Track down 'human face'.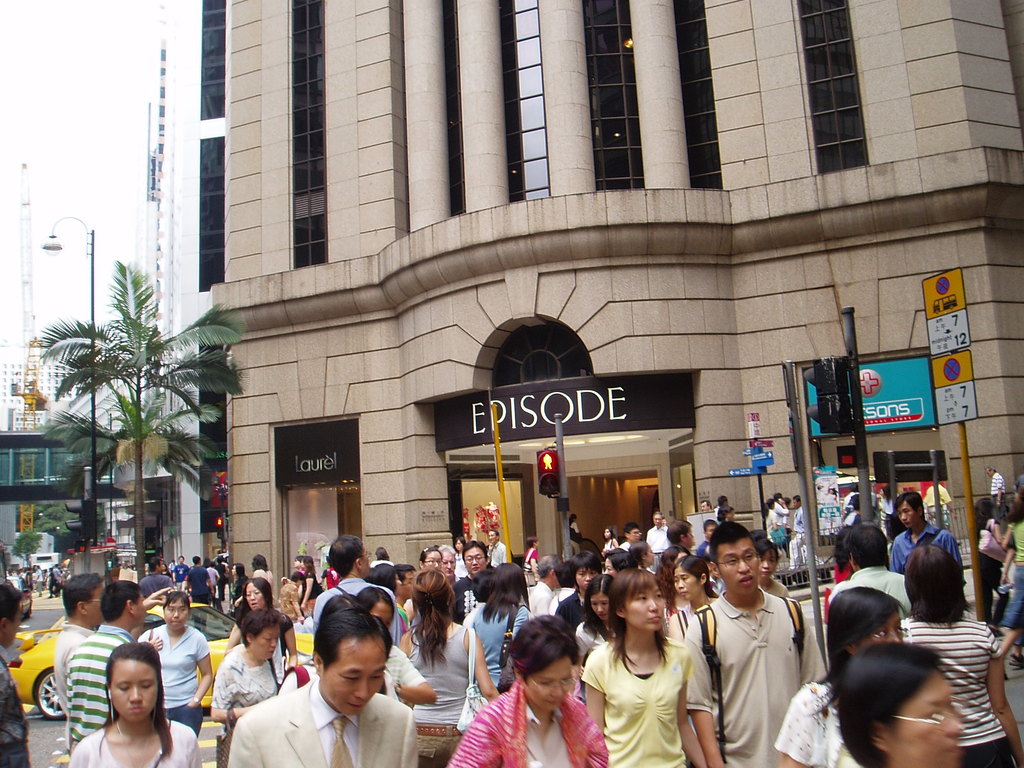
Tracked to detection(702, 502, 710, 516).
